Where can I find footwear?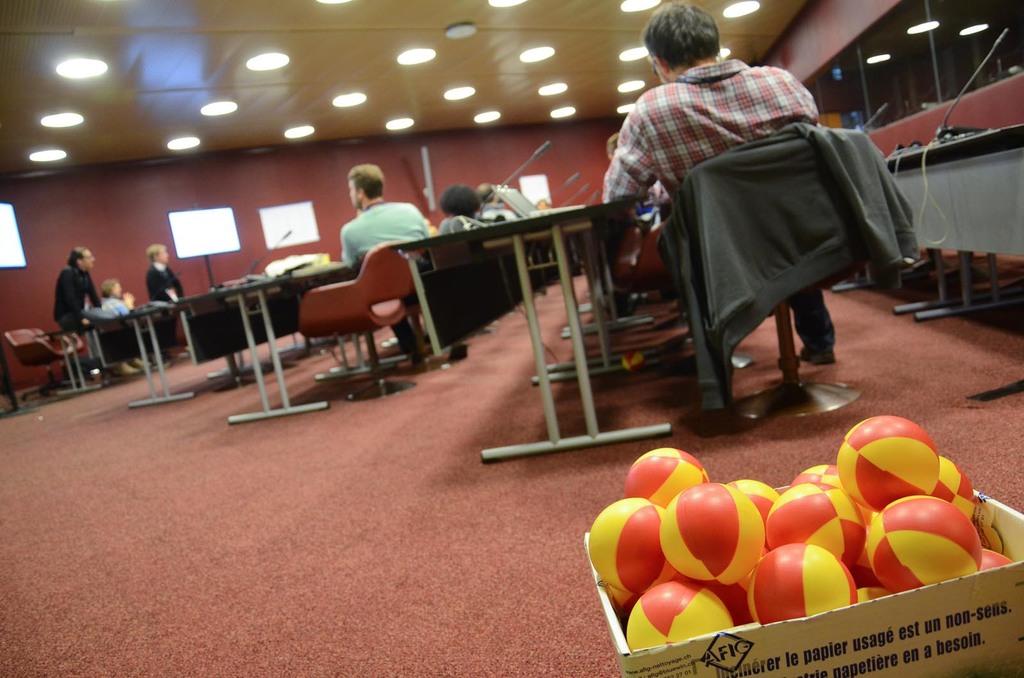
You can find it at bbox(799, 343, 837, 362).
